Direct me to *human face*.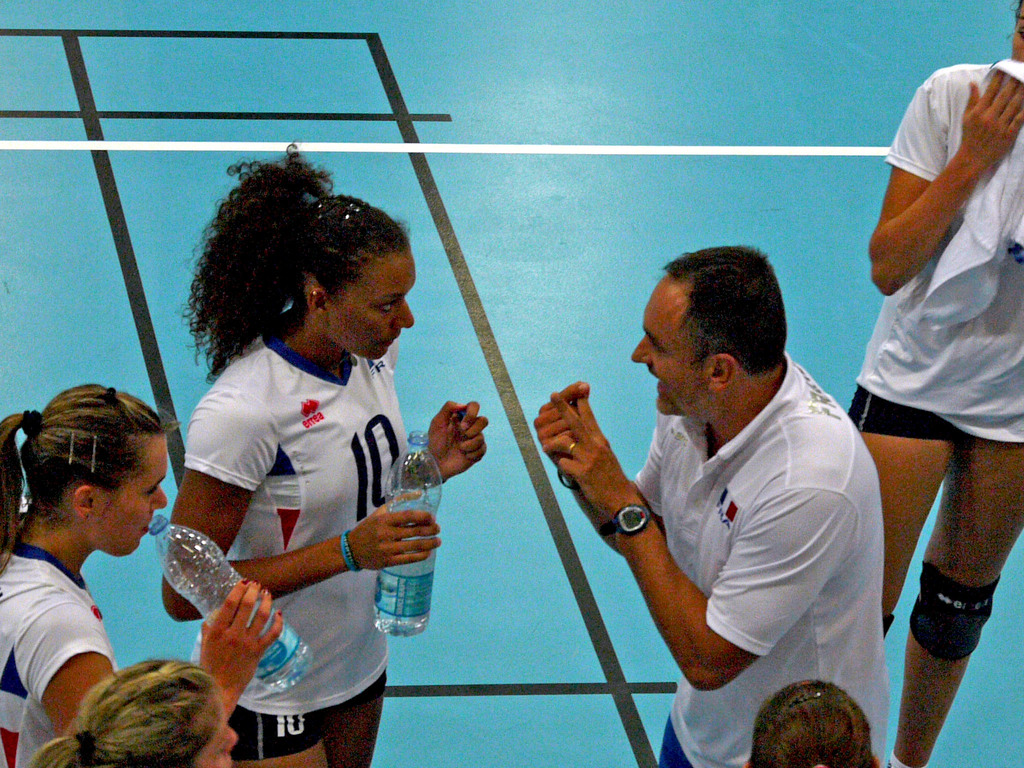
Direction: x1=628, y1=276, x2=707, y2=415.
